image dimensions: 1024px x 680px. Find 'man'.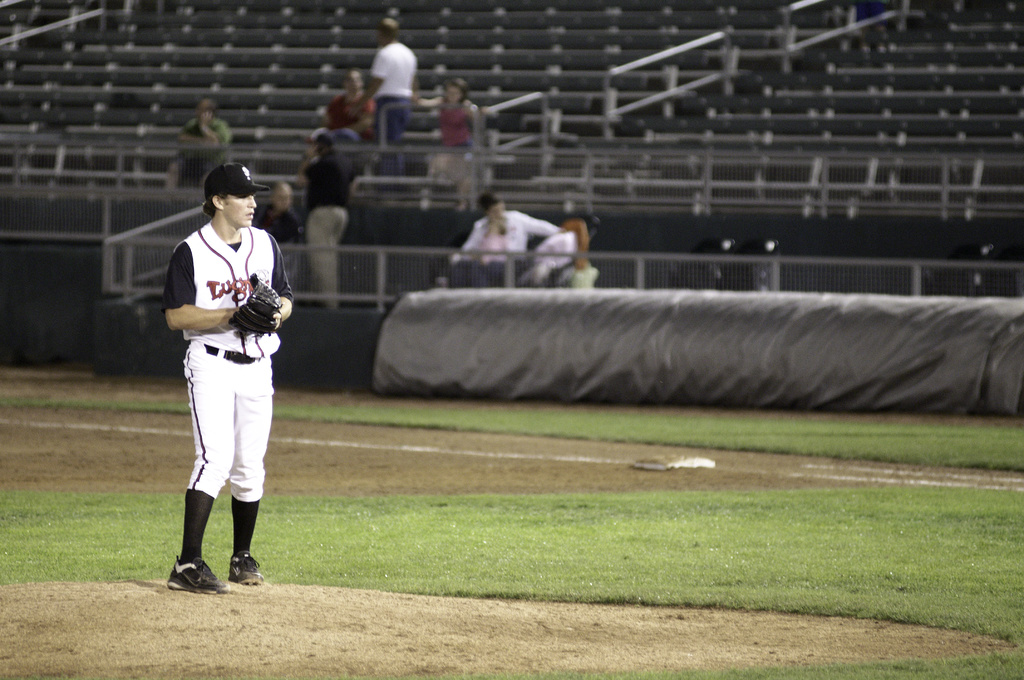
left=173, top=97, right=234, bottom=181.
